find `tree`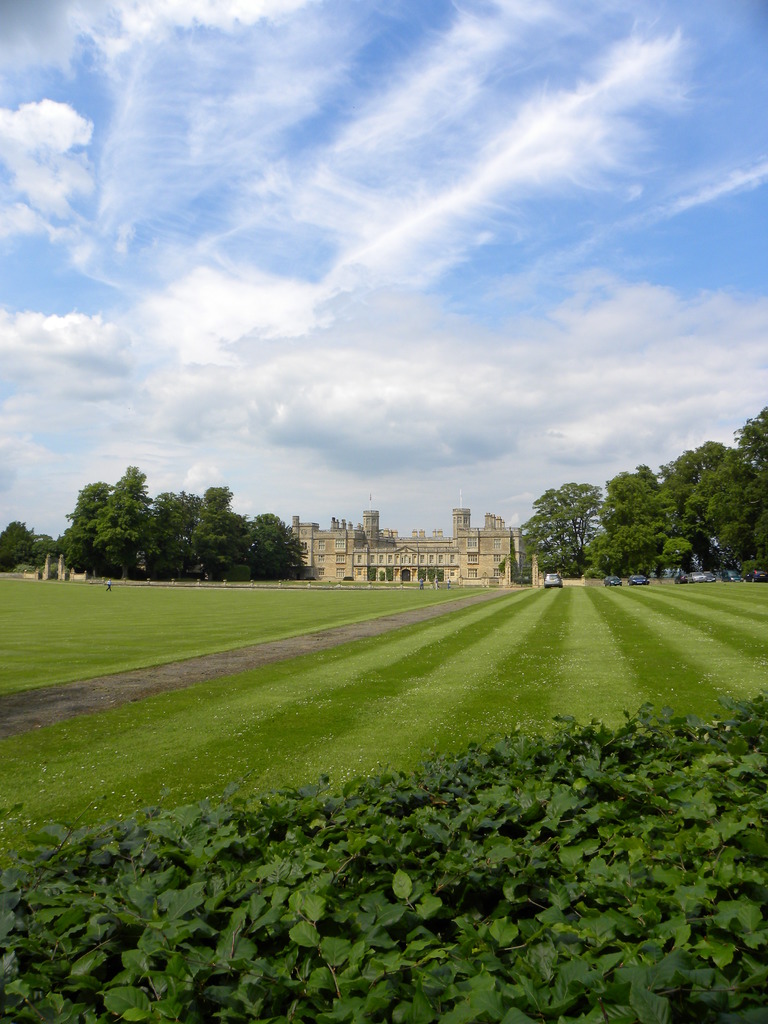
(604, 410, 767, 581)
